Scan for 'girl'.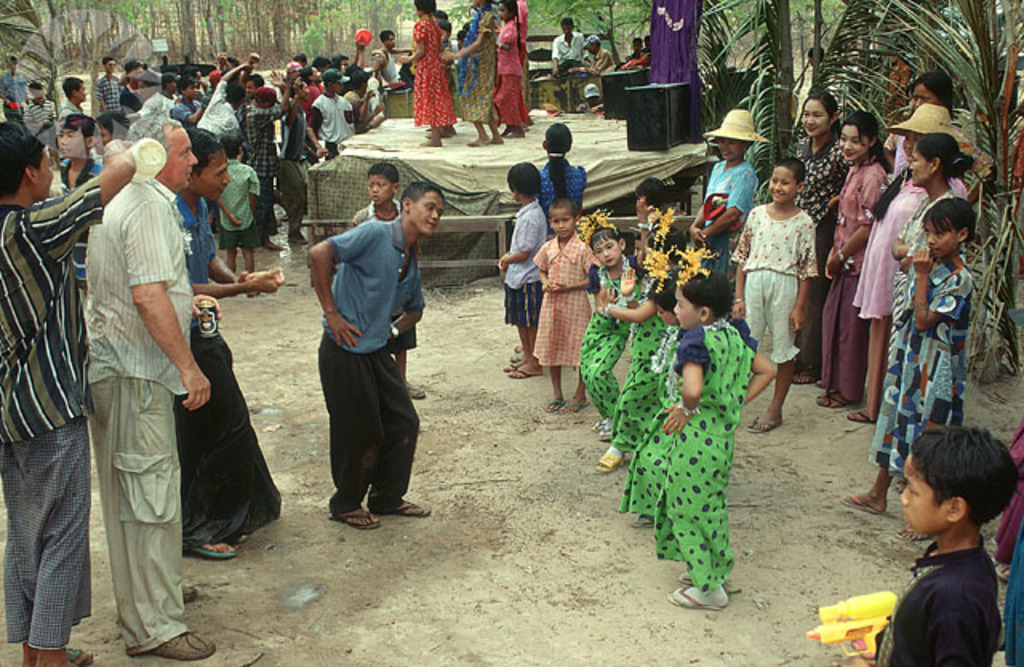
Scan result: [819, 136, 896, 405].
